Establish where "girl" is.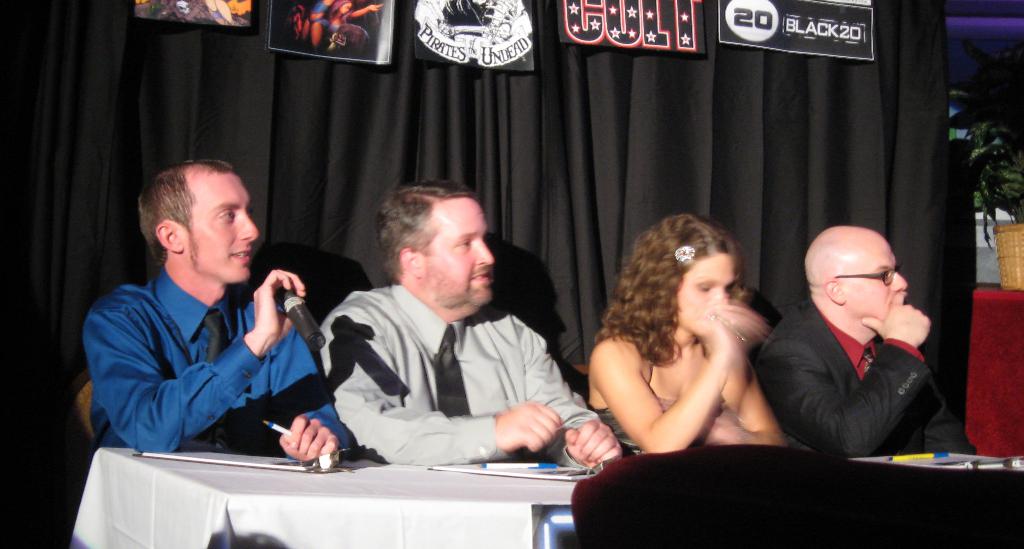
Established at (583, 211, 783, 452).
